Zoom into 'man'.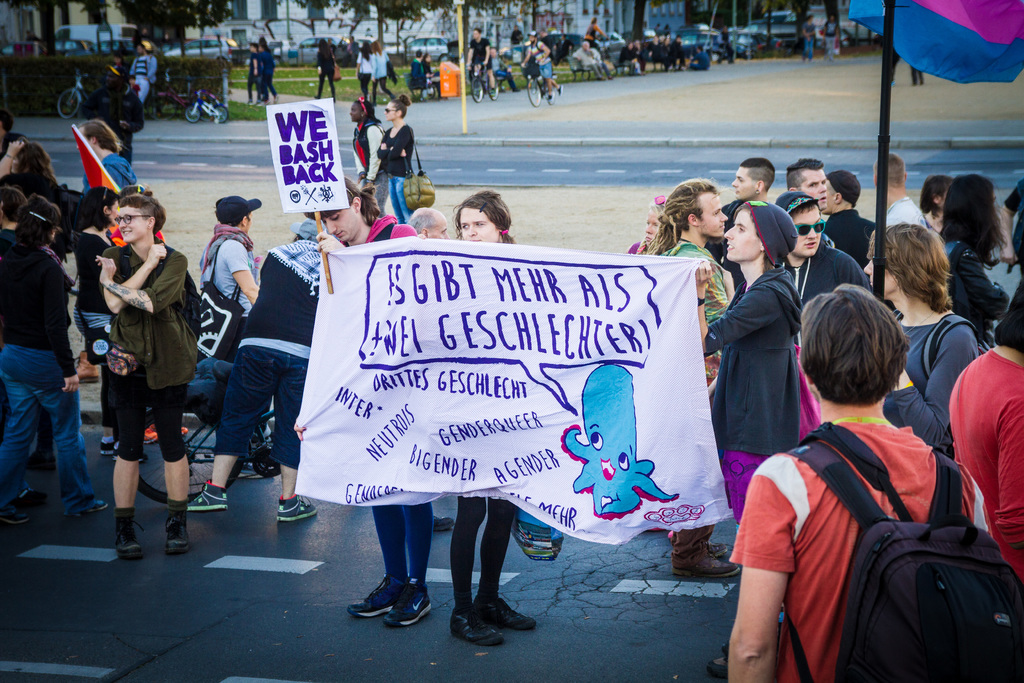
Zoom target: (740, 150, 776, 204).
